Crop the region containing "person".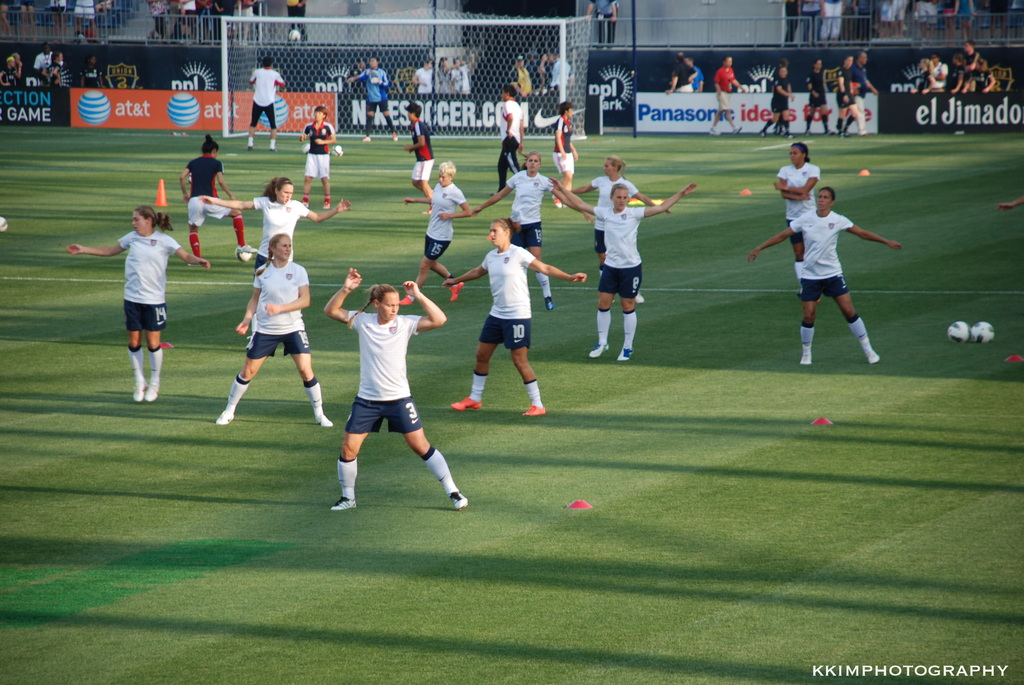
Crop region: [550,178,701,357].
